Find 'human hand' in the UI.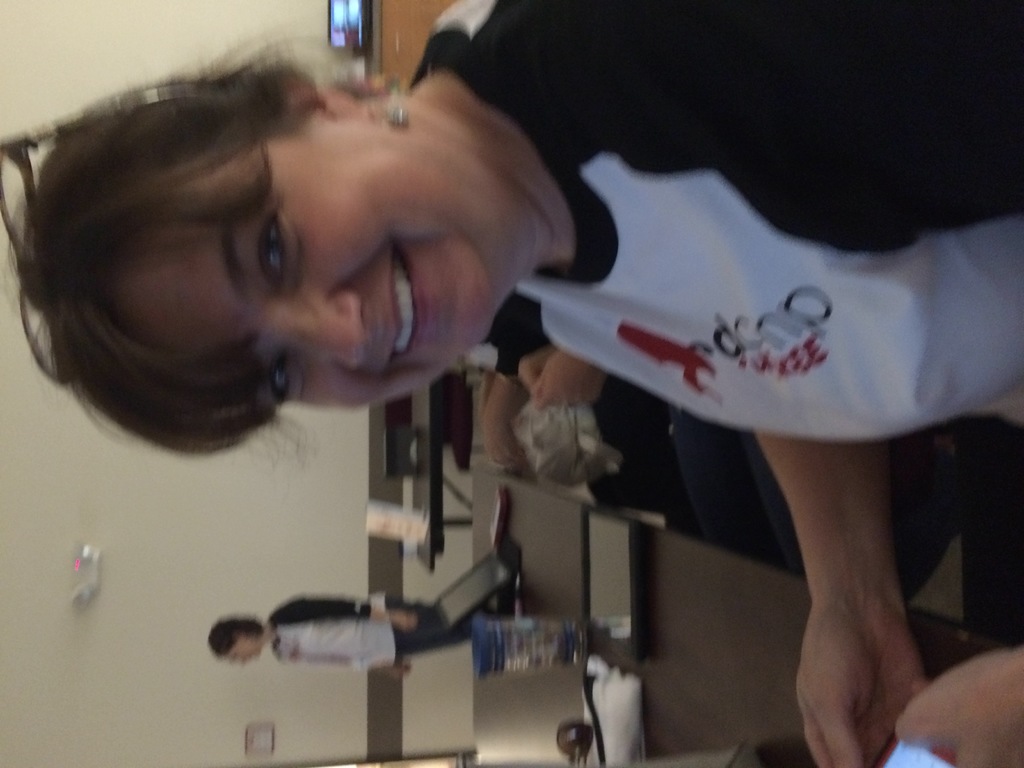
UI element at detection(780, 518, 945, 767).
